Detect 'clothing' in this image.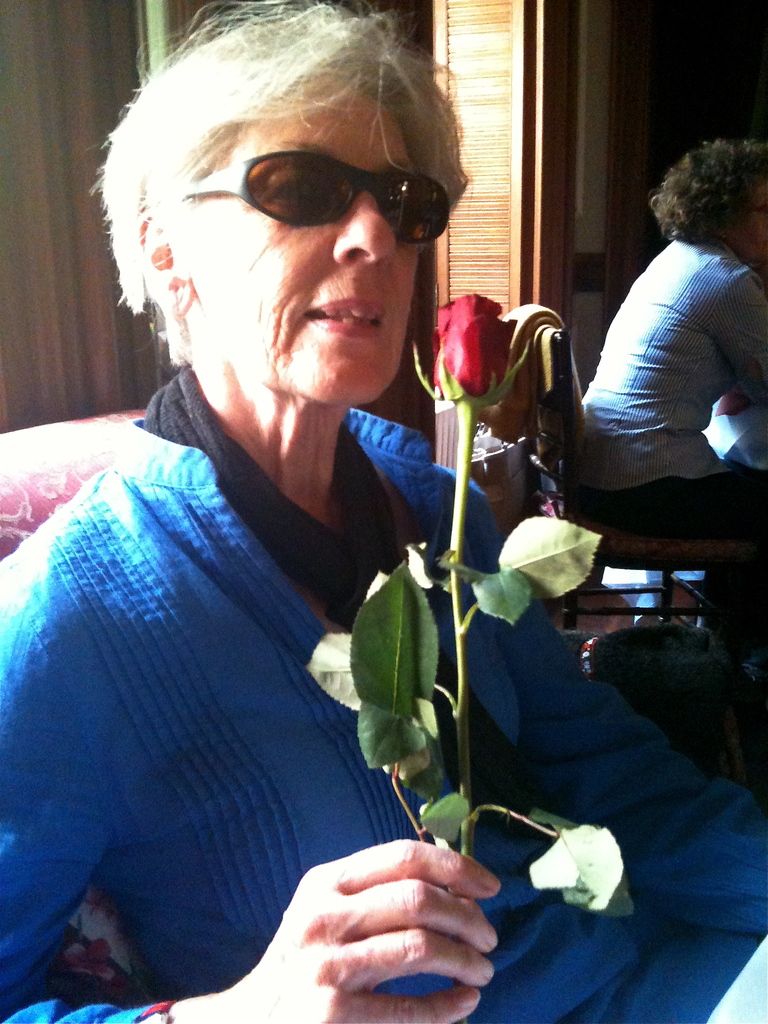
Detection: 7:305:461:1023.
